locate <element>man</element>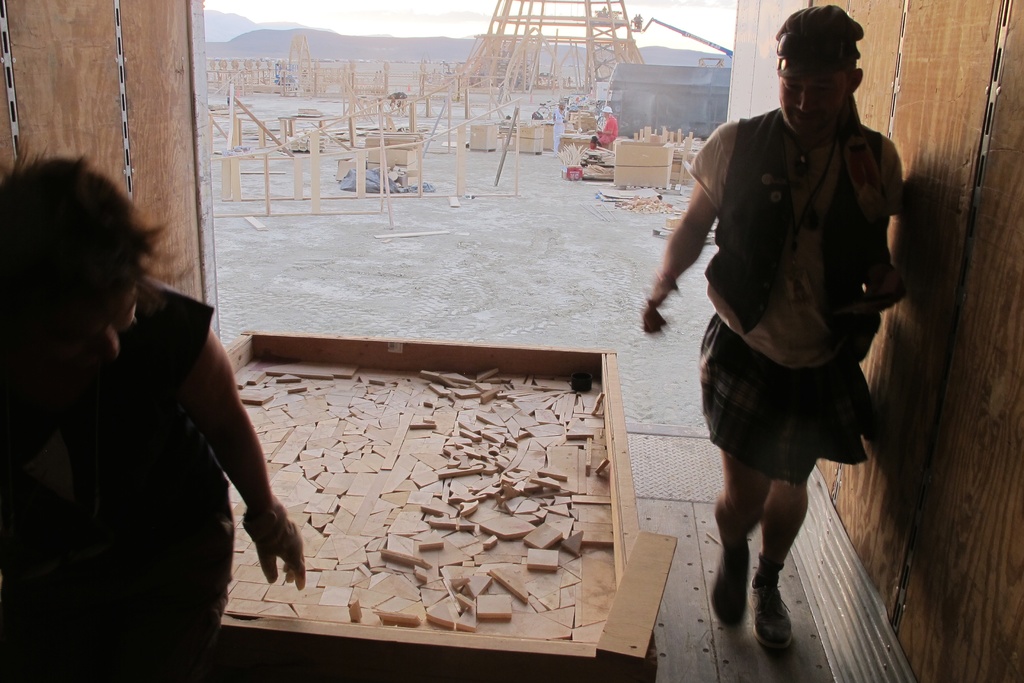
<box>0,147,305,682</box>
